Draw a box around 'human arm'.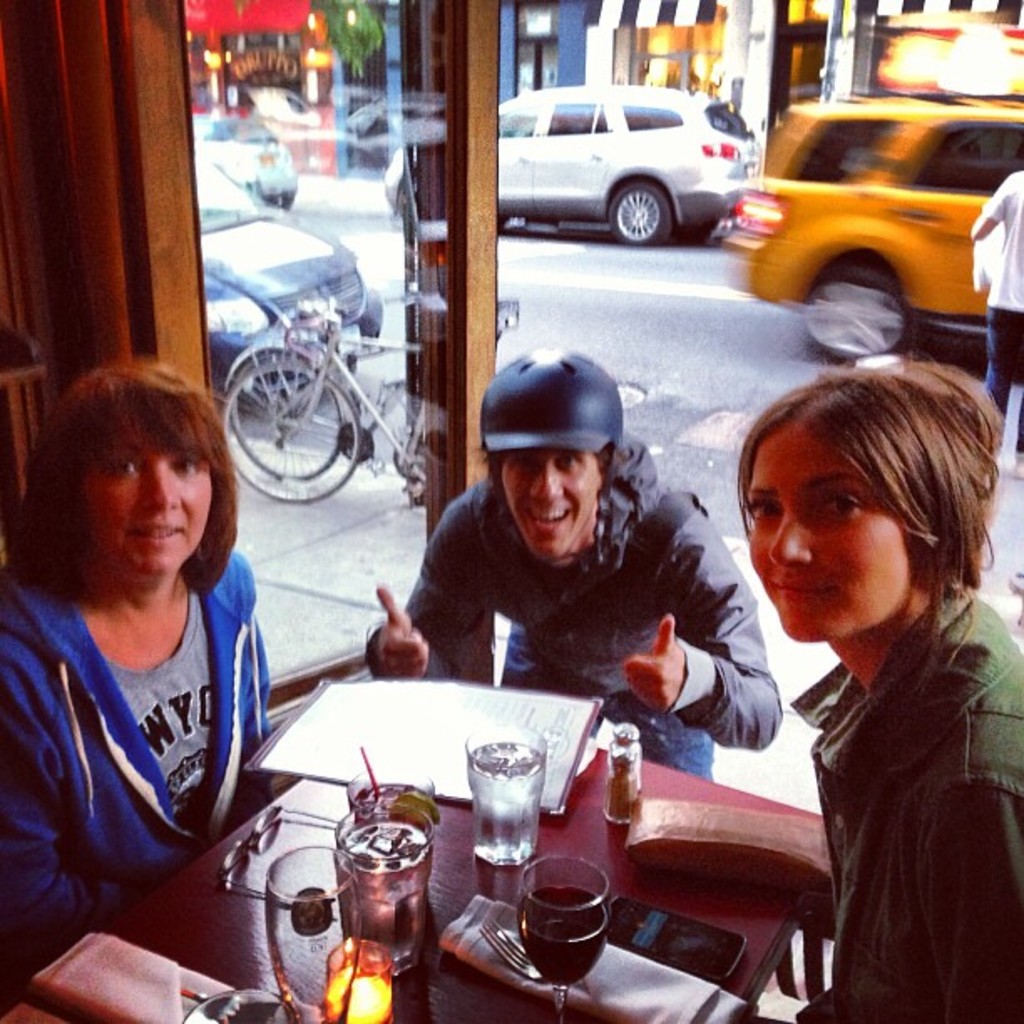
crop(356, 495, 499, 679).
